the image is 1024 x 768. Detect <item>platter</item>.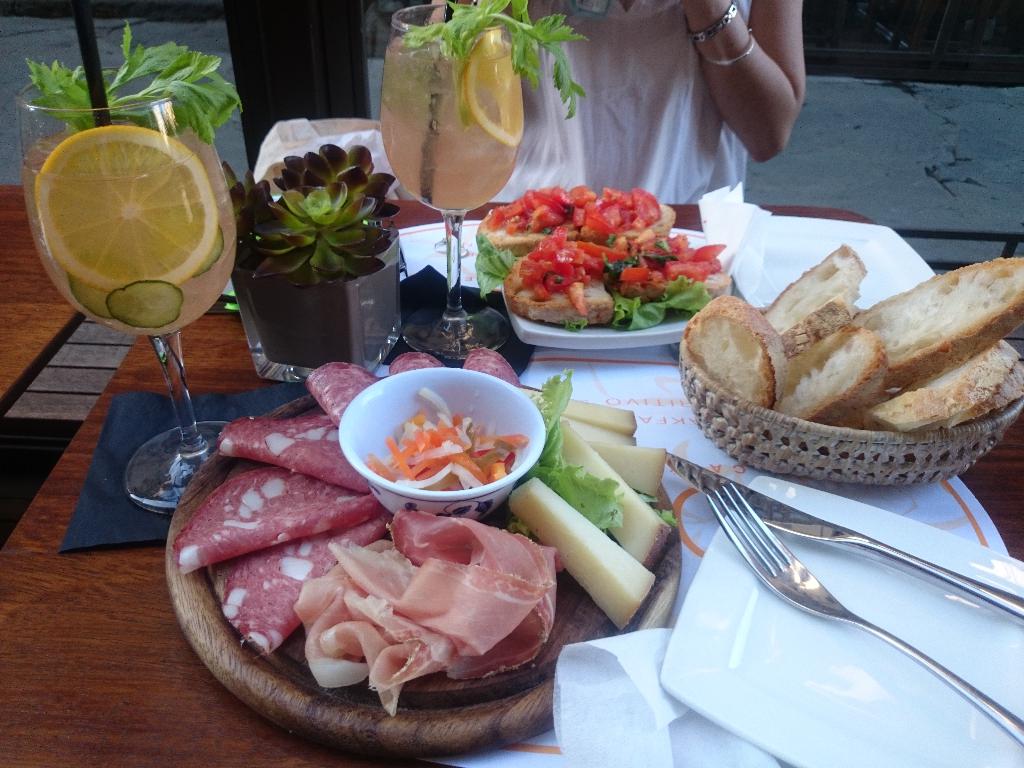
Detection: [left=731, top=217, right=929, bottom=311].
